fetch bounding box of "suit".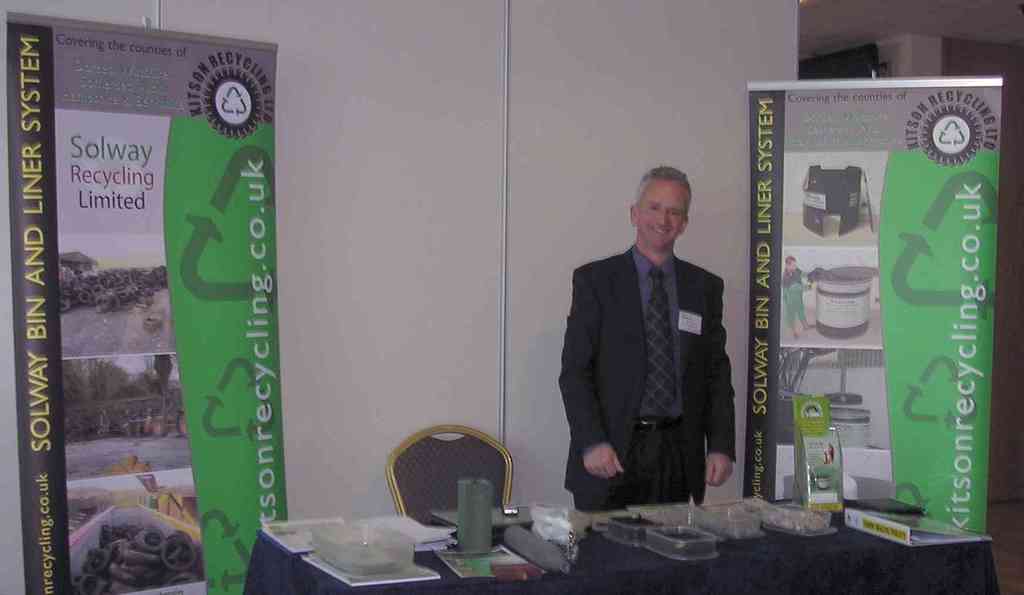
Bbox: <bbox>558, 171, 755, 531</bbox>.
